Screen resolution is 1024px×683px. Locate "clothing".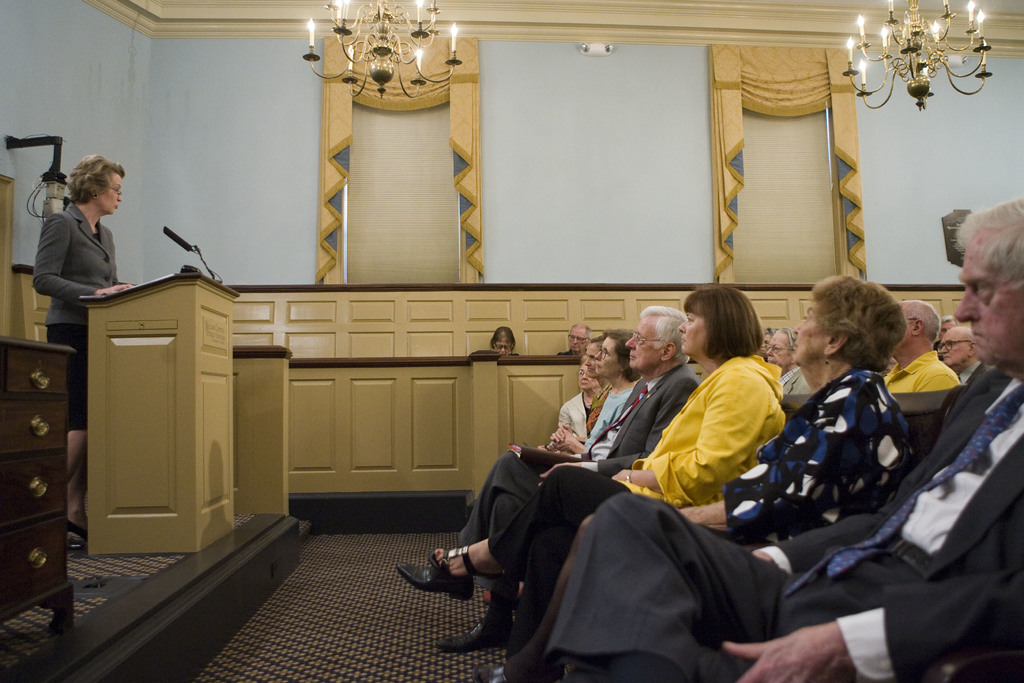
[506, 352, 788, 594].
